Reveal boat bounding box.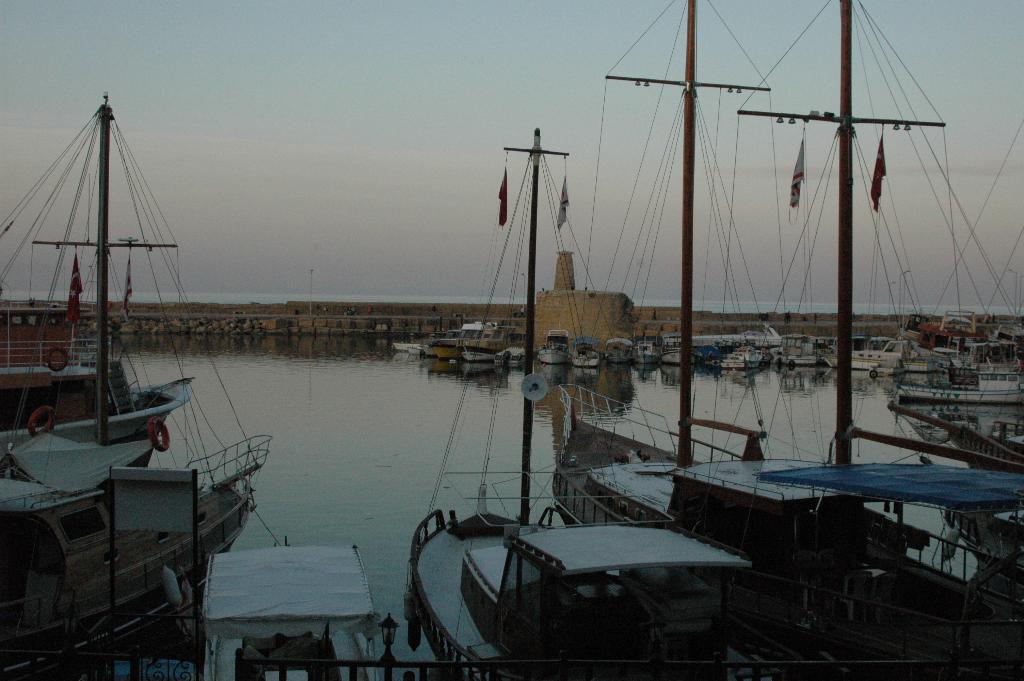
Revealed: <box>417,302,460,368</box>.
